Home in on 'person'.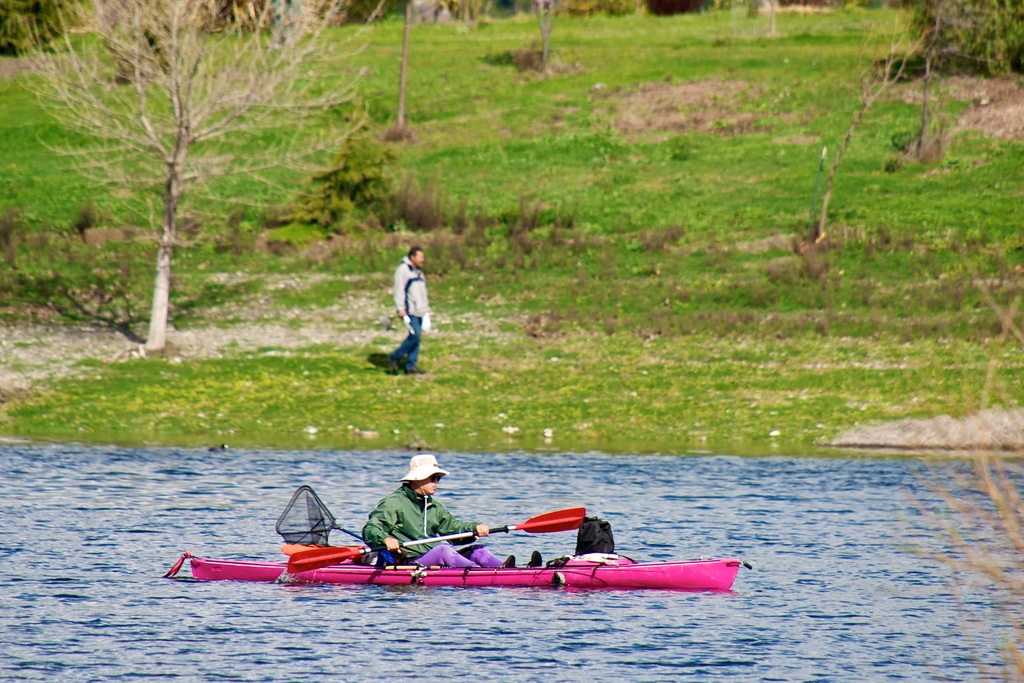
Homed in at [360,456,514,566].
